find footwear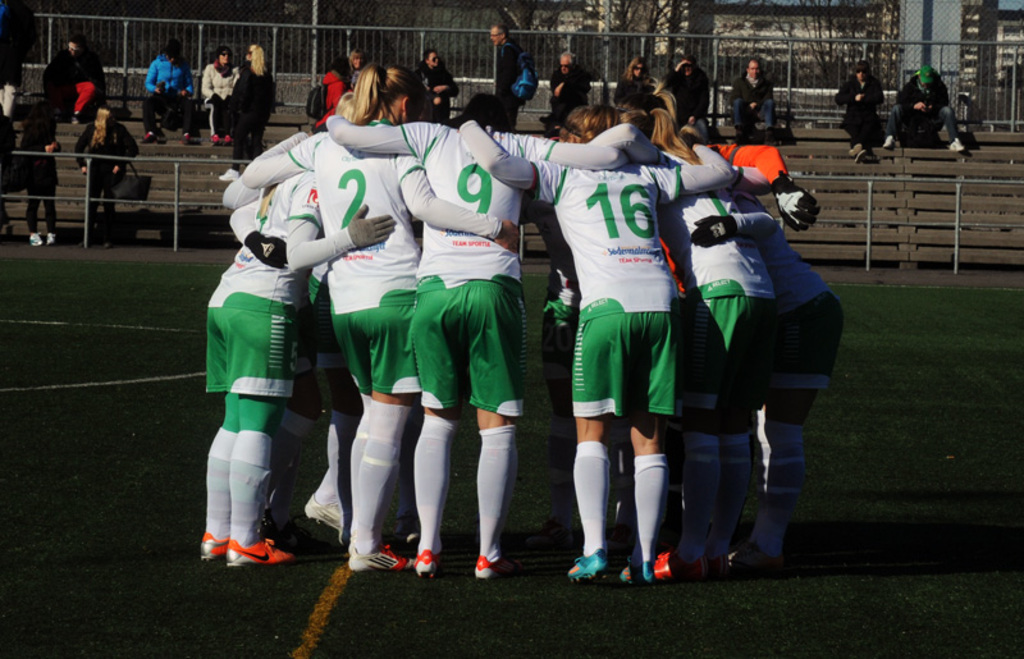
x1=881 y1=134 x2=896 y2=148
